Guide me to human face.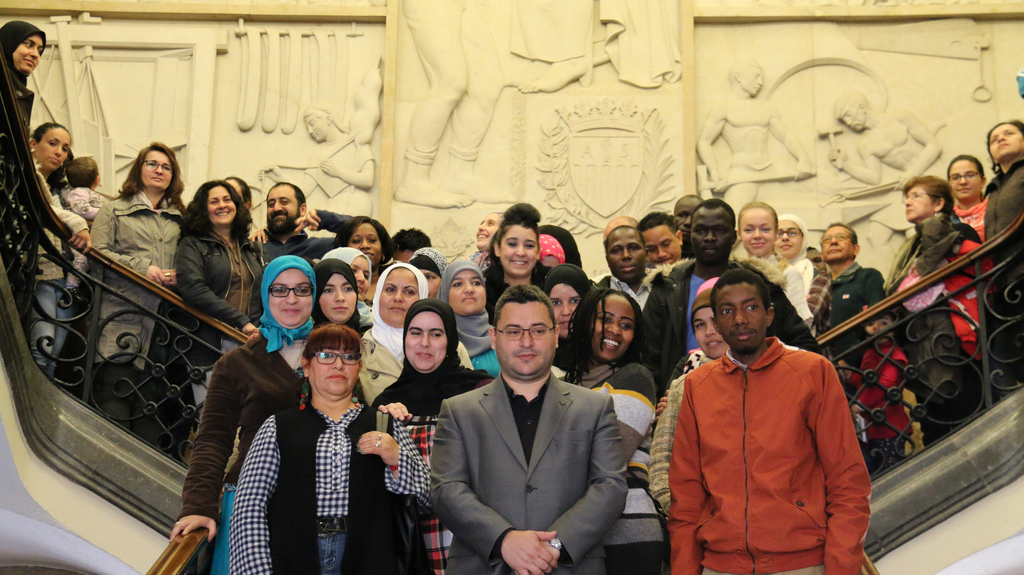
Guidance: Rect(811, 226, 861, 265).
